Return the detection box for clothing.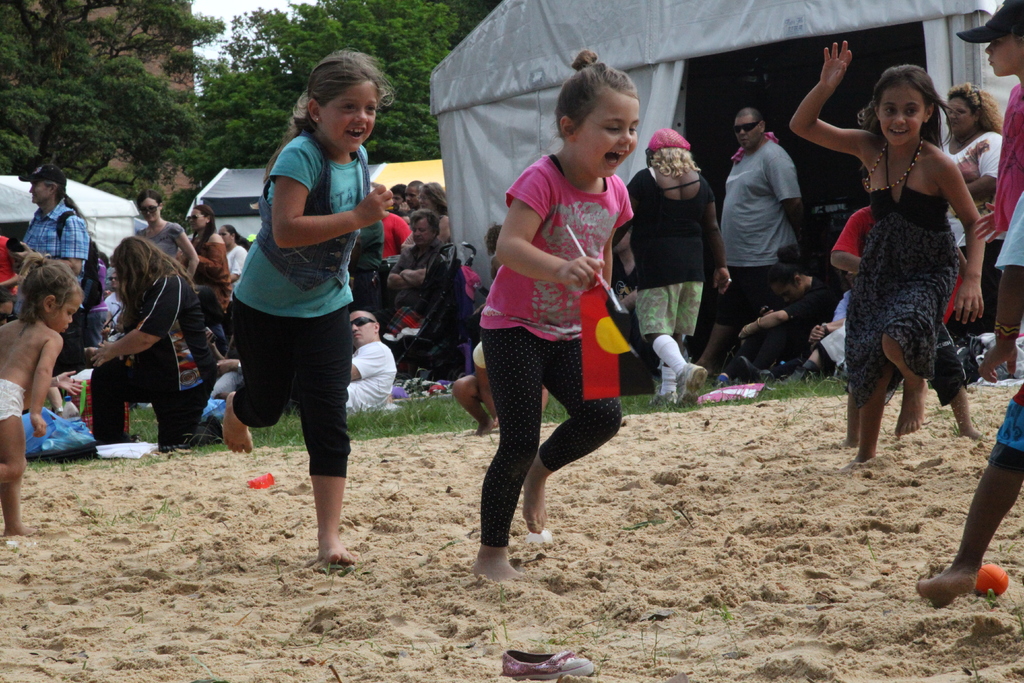
<region>634, 280, 717, 333</region>.
